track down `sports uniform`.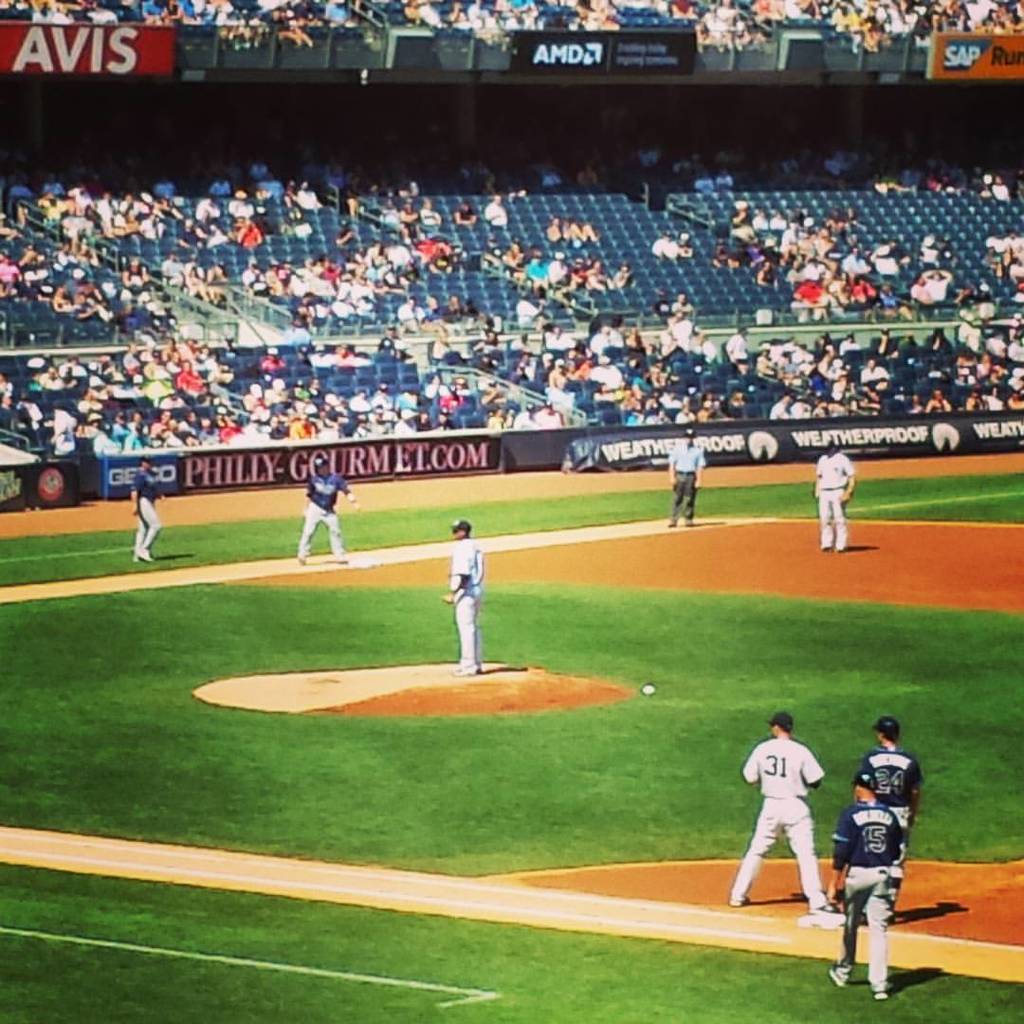
Tracked to bbox=[451, 539, 485, 666].
